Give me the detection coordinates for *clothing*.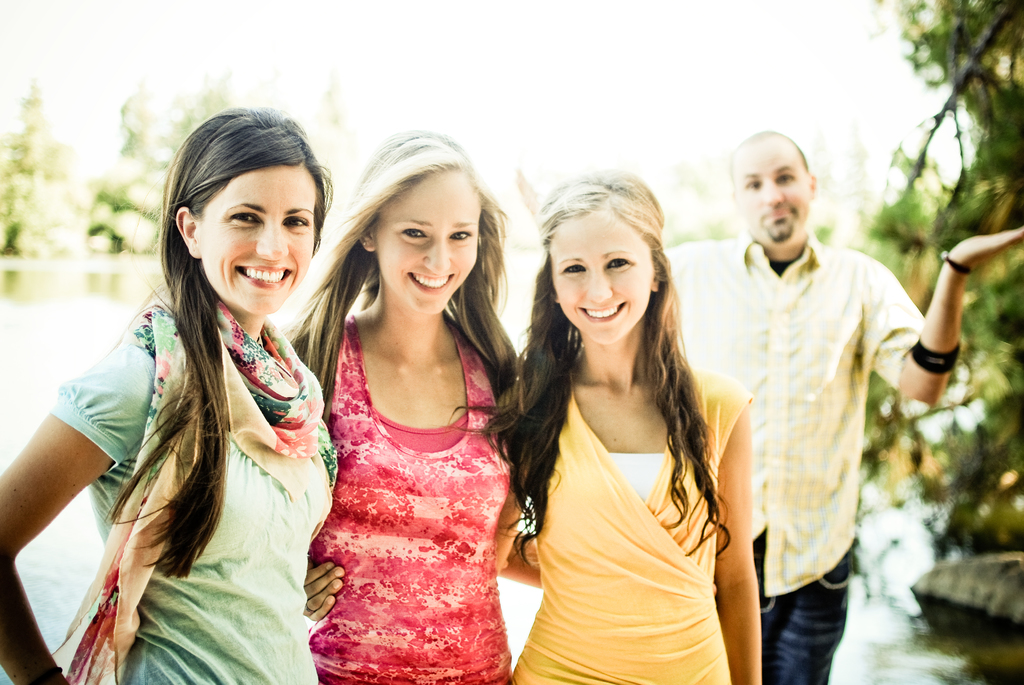
509/353/754/684.
